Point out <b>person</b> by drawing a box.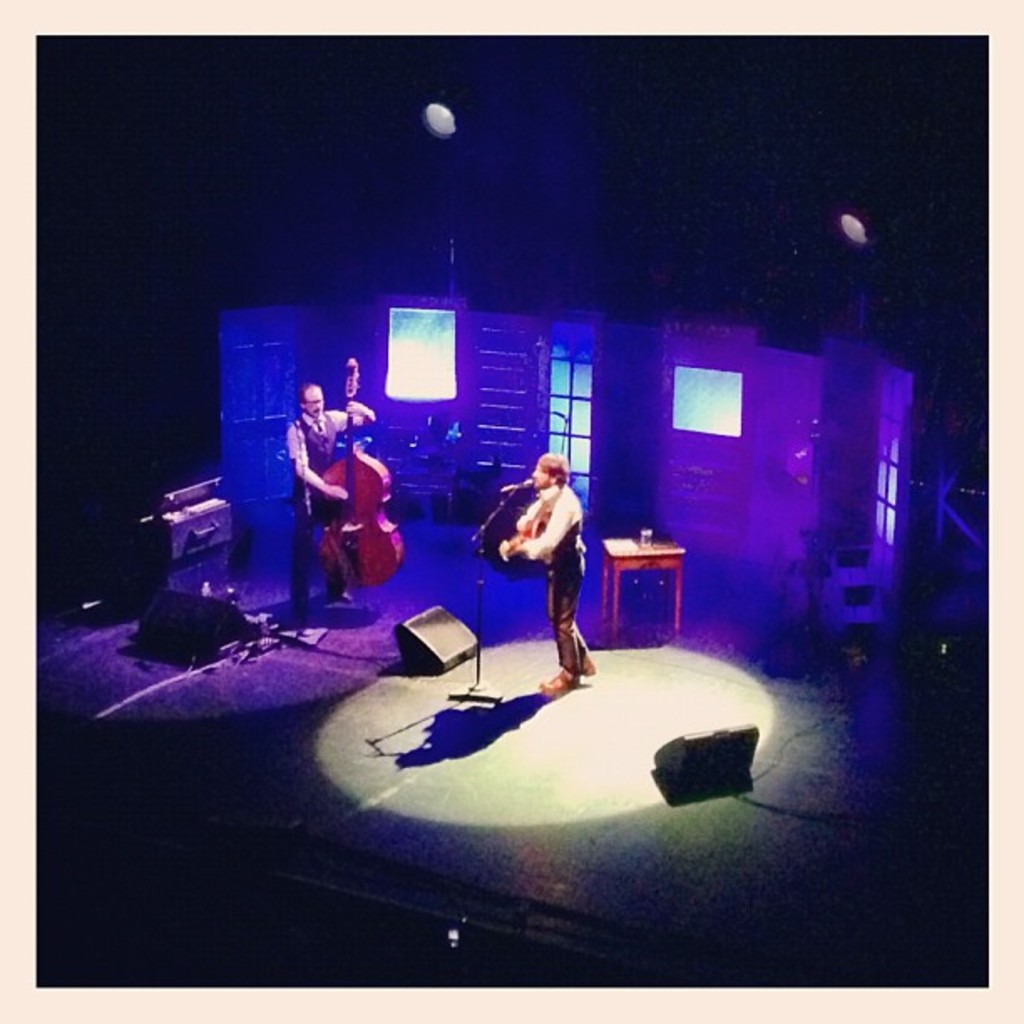
{"left": 487, "top": 438, "right": 599, "bottom": 693}.
